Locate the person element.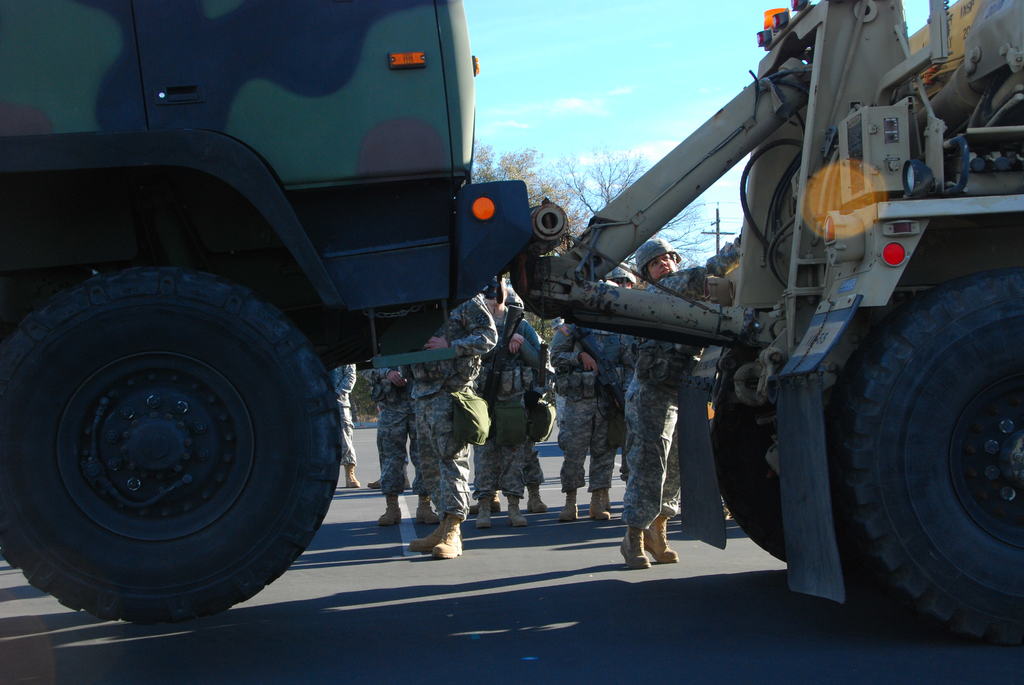
Element bbox: bbox=(625, 232, 744, 578).
